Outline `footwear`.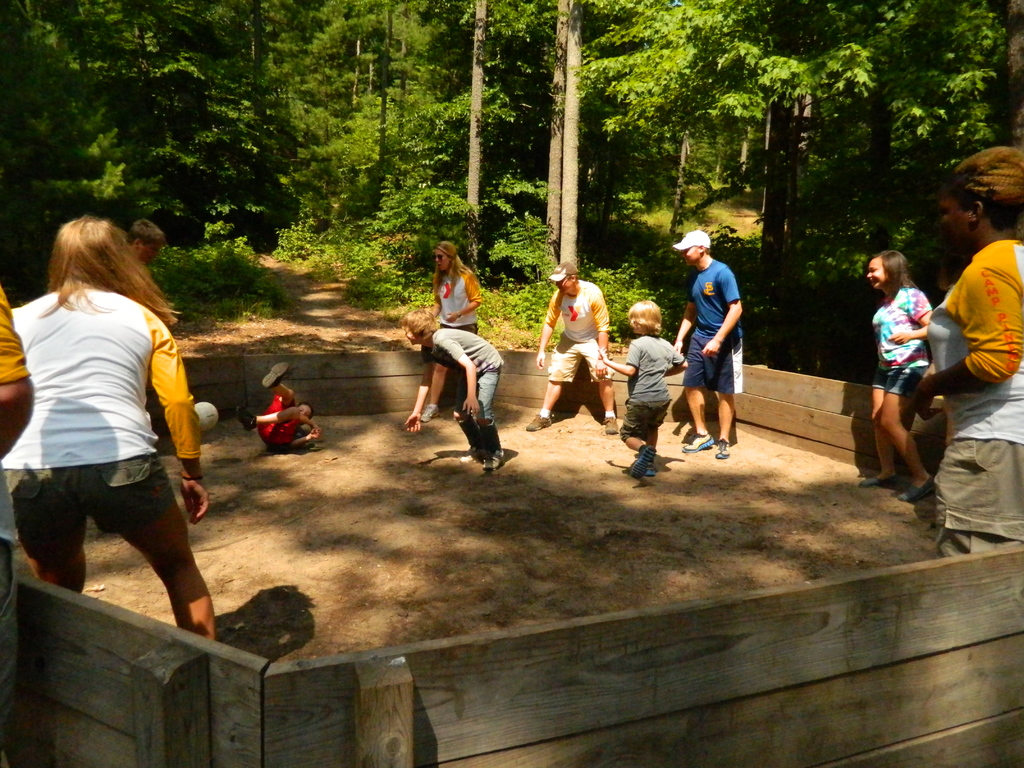
Outline: region(899, 474, 938, 506).
